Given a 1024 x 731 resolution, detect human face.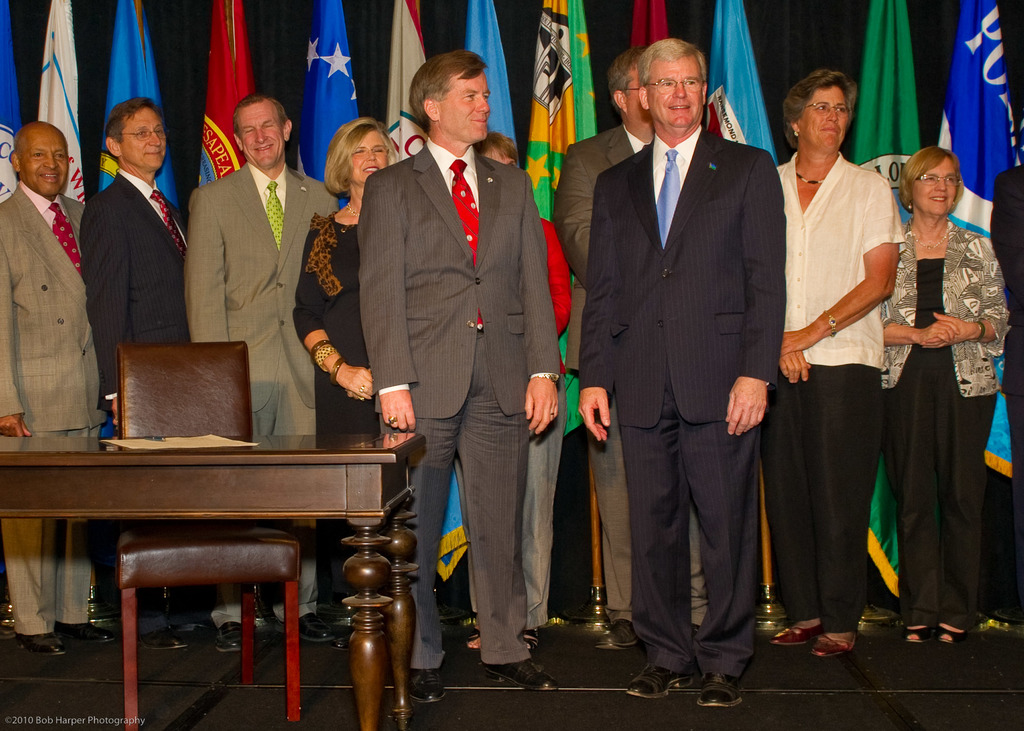
x1=239 y1=104 x2=286 y2=166.
